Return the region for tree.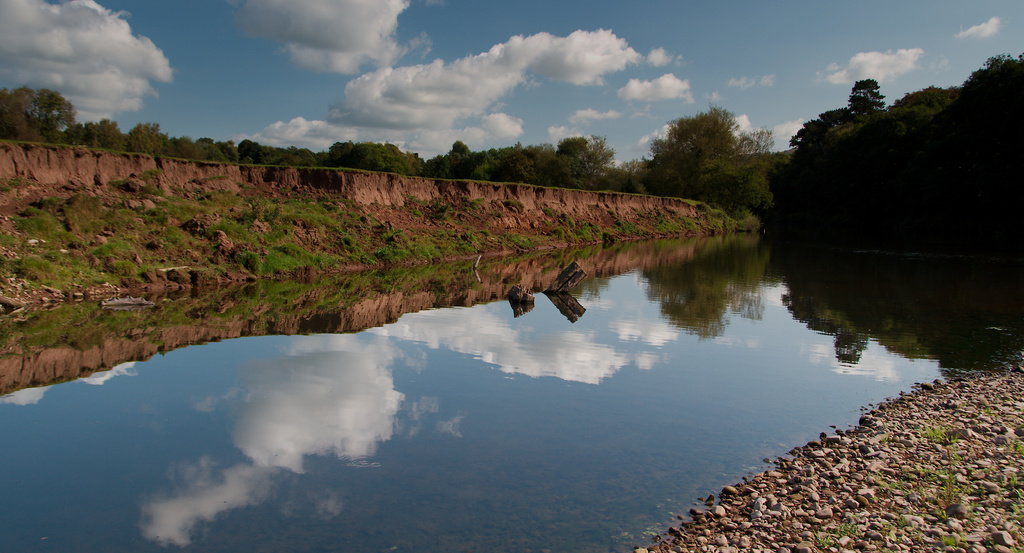
rect(637, 97, 779, 204).
